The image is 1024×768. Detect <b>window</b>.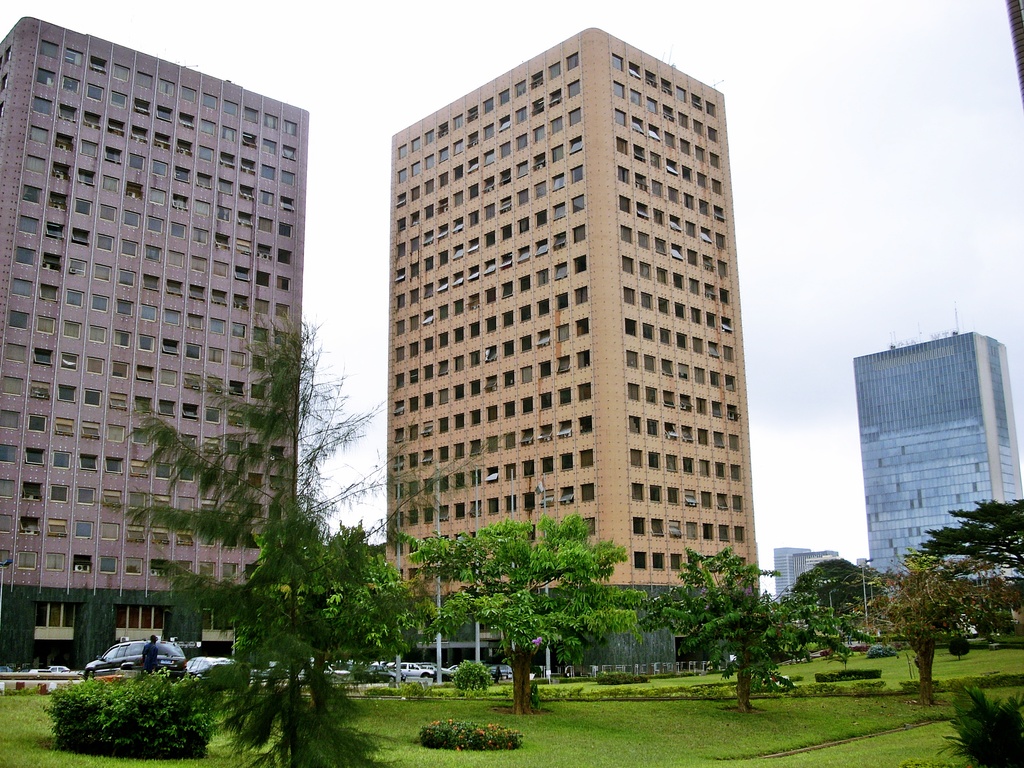
Detection: (x1=100, y1=520, x2=118, y2=539).
